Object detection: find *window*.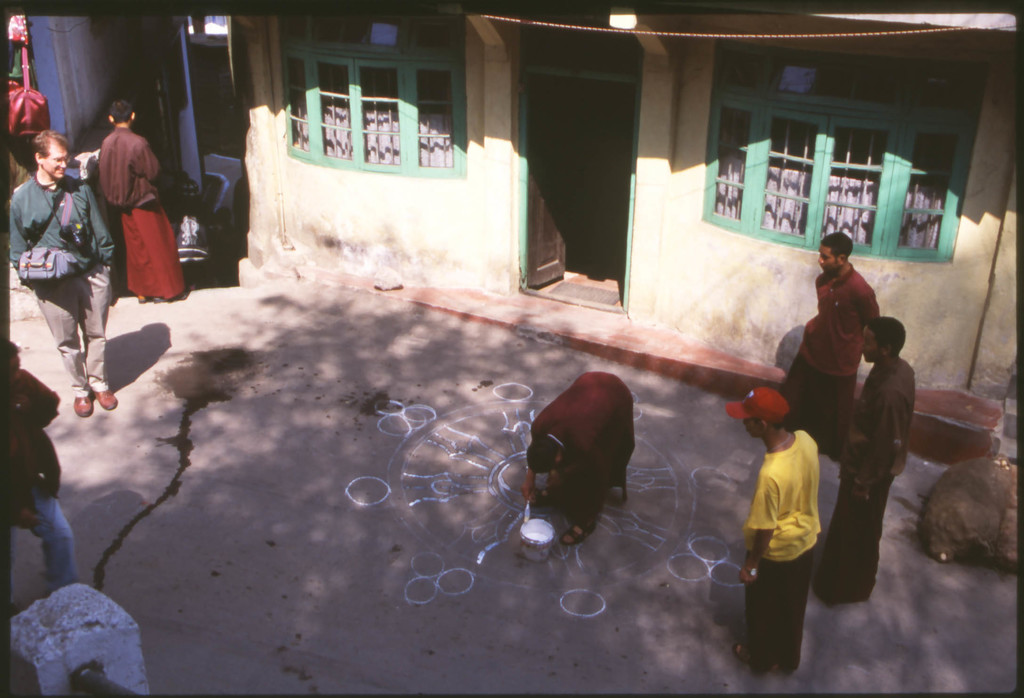
crop(275, 29, 469, 183).
